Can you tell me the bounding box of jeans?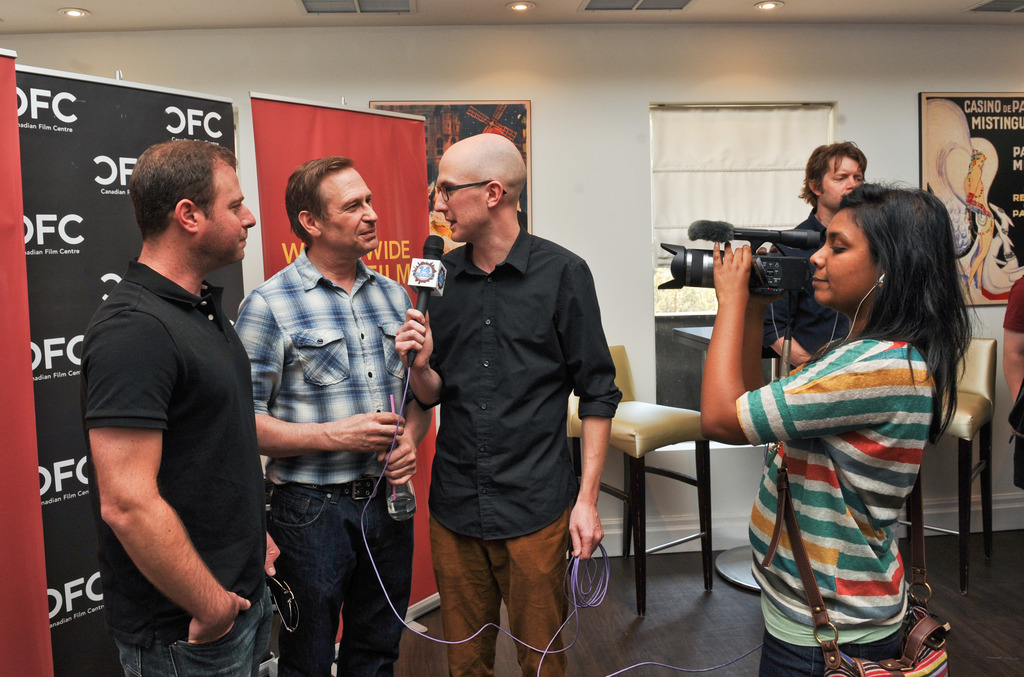
[x1=264, y1=483, x2=414, y2=676].
